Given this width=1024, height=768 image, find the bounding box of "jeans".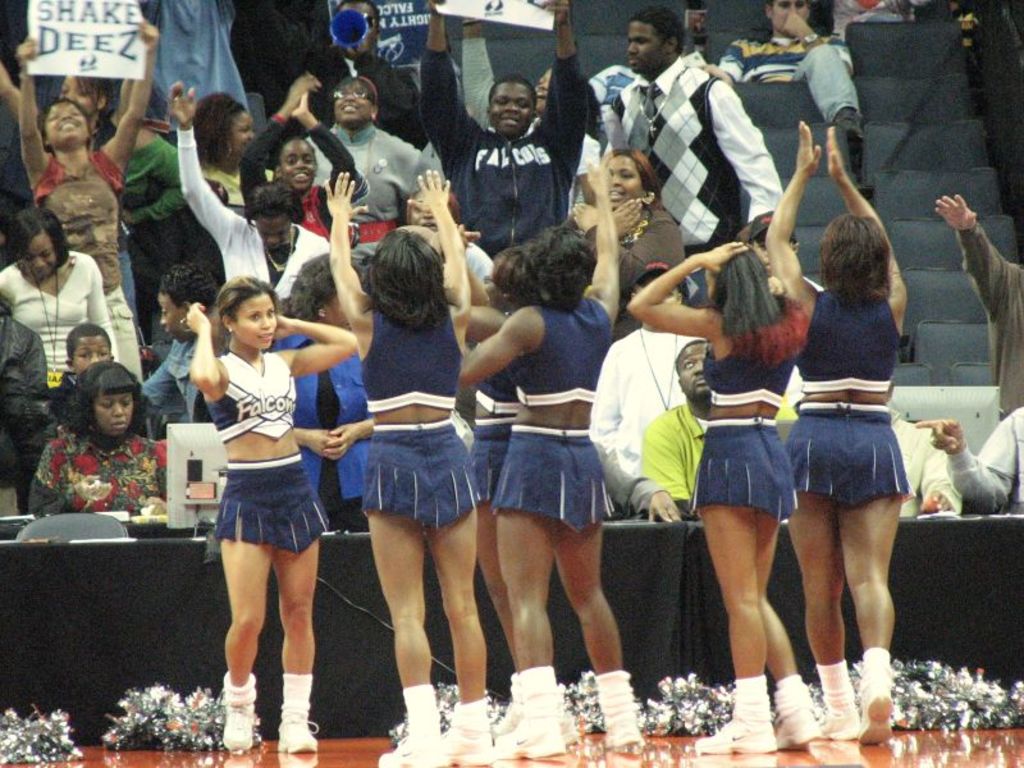
795, 42, 860, 115.
